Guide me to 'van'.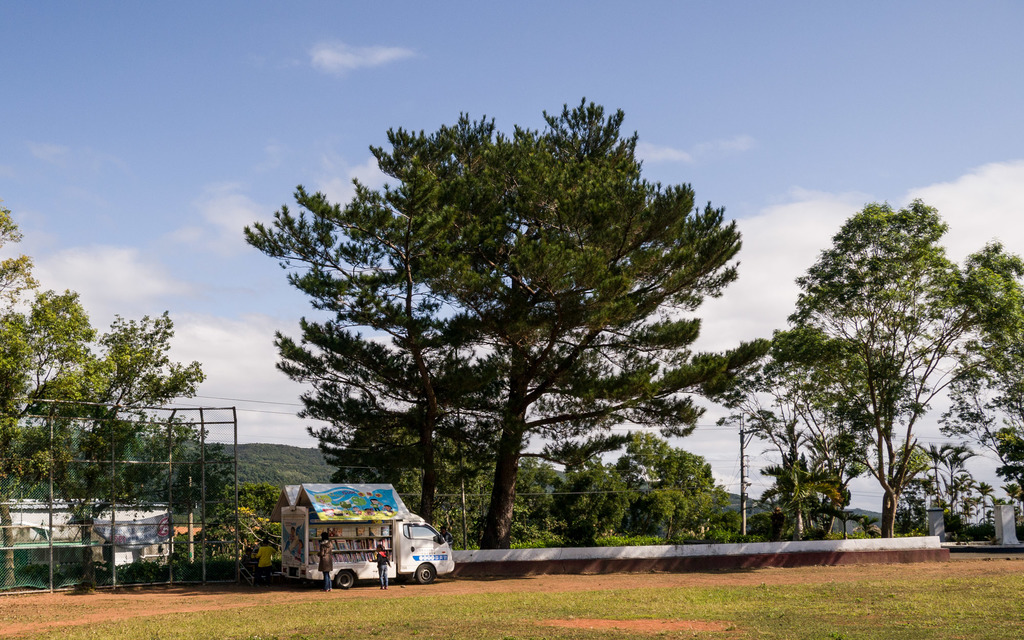
Guidance: <region>269, 479, 456, 590</region>.
